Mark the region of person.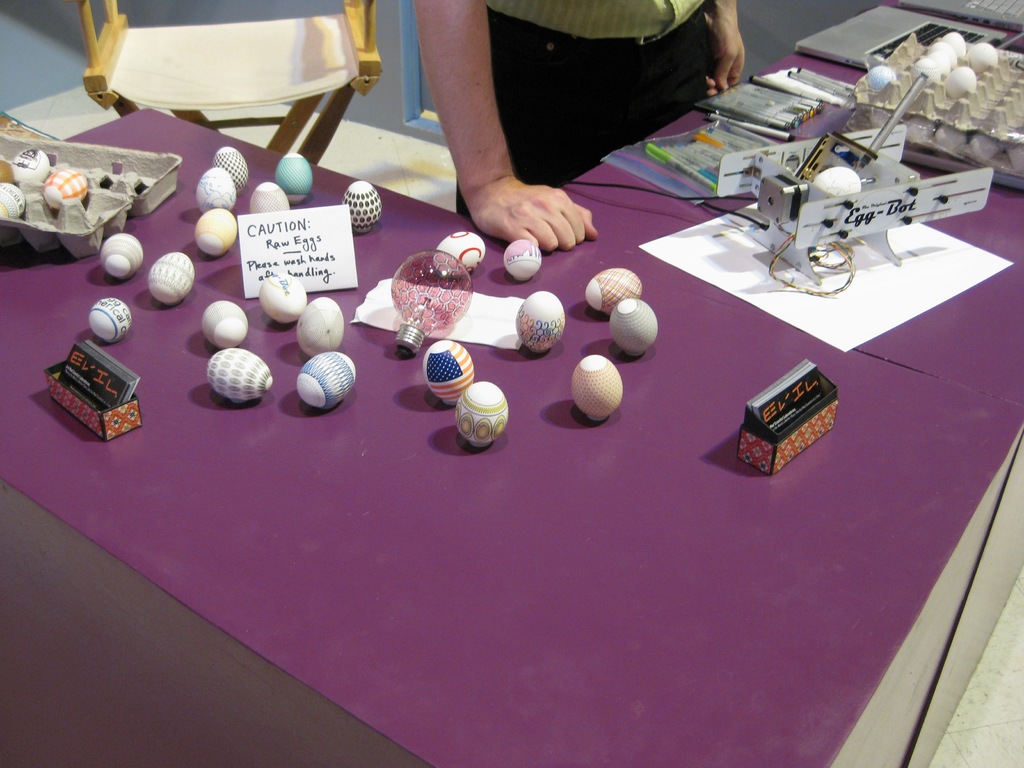
Region: bbox=[415, 0, 748, 254].
